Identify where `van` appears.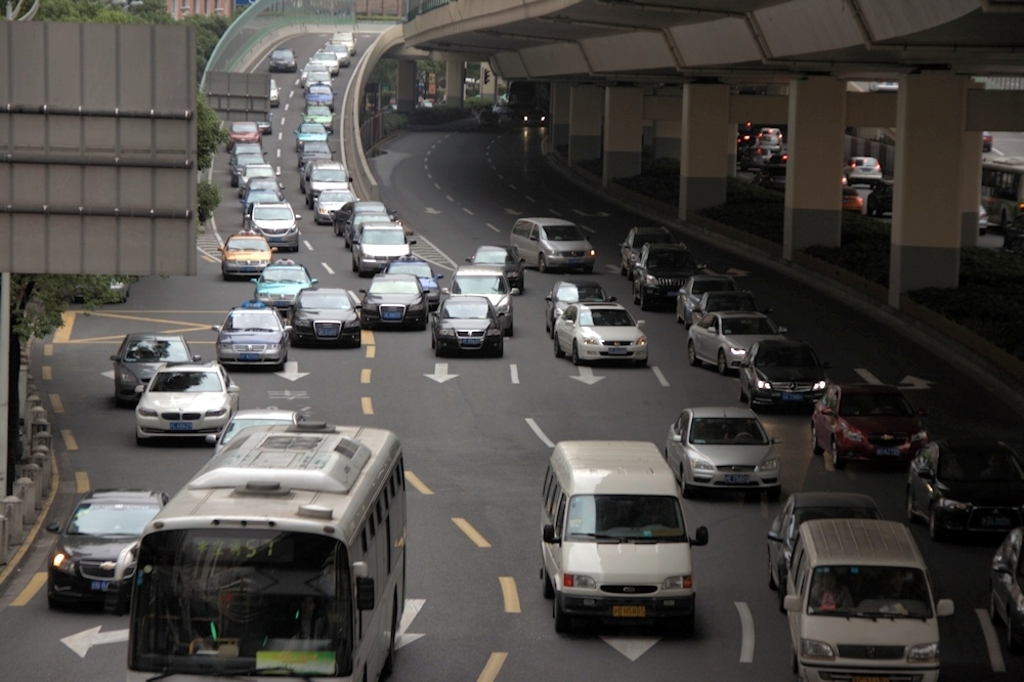
Appears at BBox(509, 215, 599, 275).
